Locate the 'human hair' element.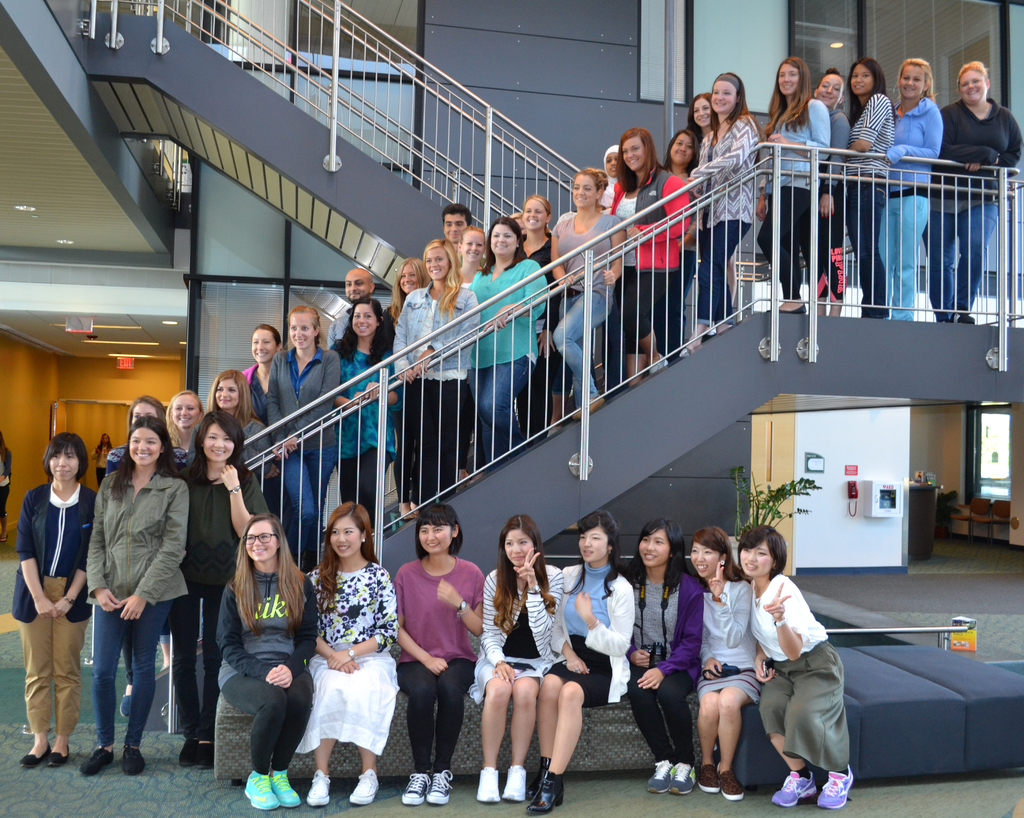
Element bbox: (left=954, top=60, right=994, bottom=93).
